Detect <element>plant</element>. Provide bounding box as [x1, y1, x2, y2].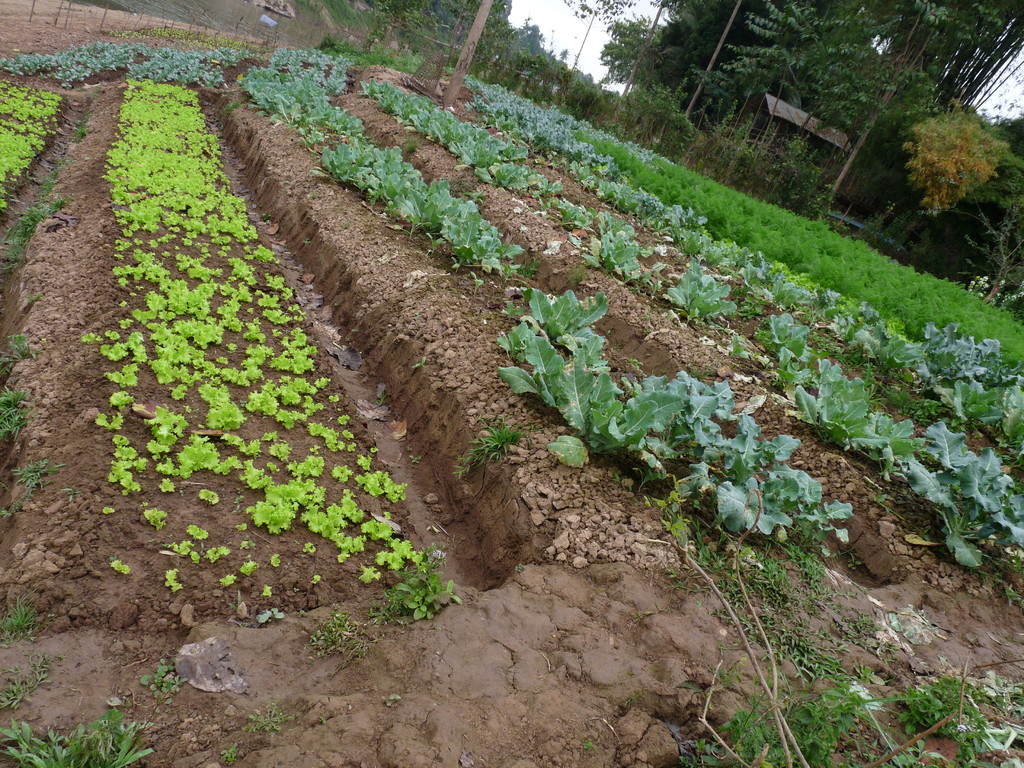
[120, 23, 197, 42].
